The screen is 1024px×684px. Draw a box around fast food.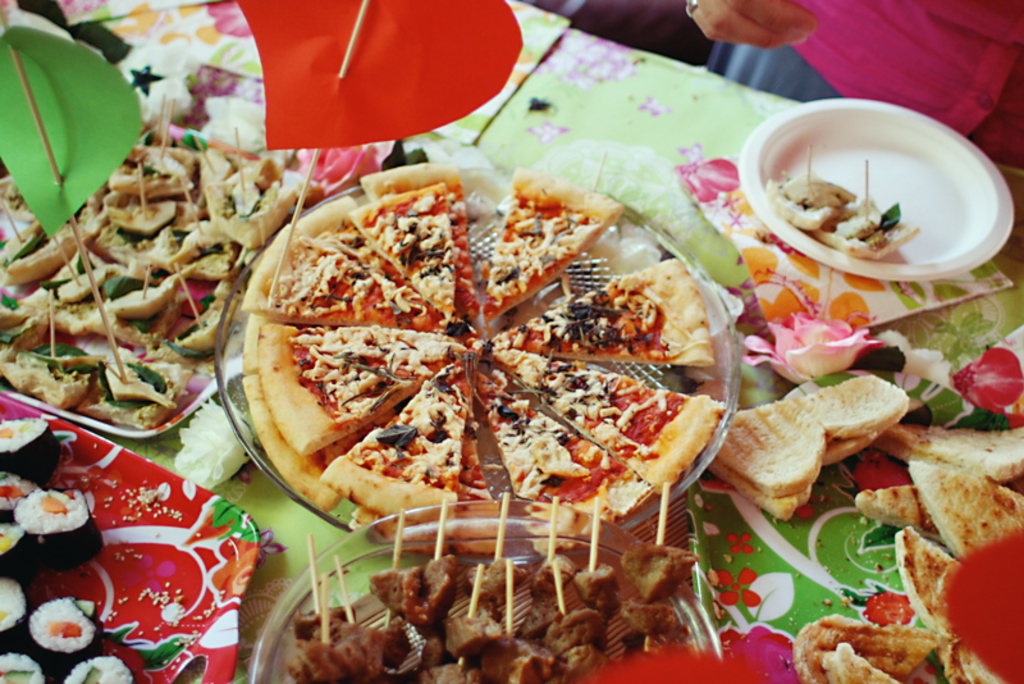
242:225:440:330.
